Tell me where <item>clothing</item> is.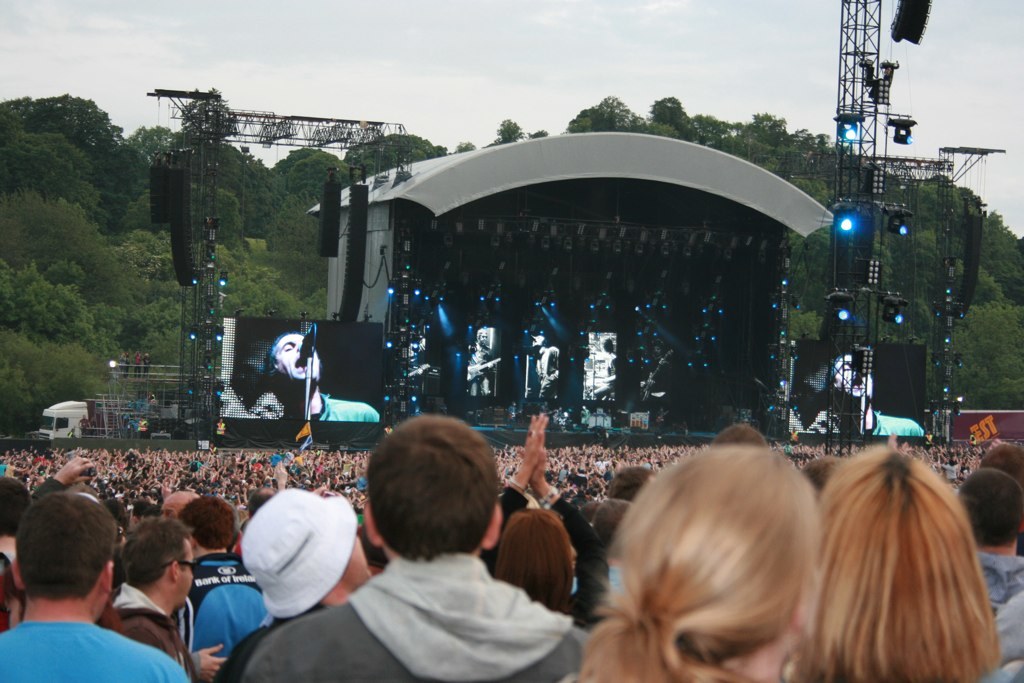
<item>clothing</item> is at locate(106, 578, 181, 666).
